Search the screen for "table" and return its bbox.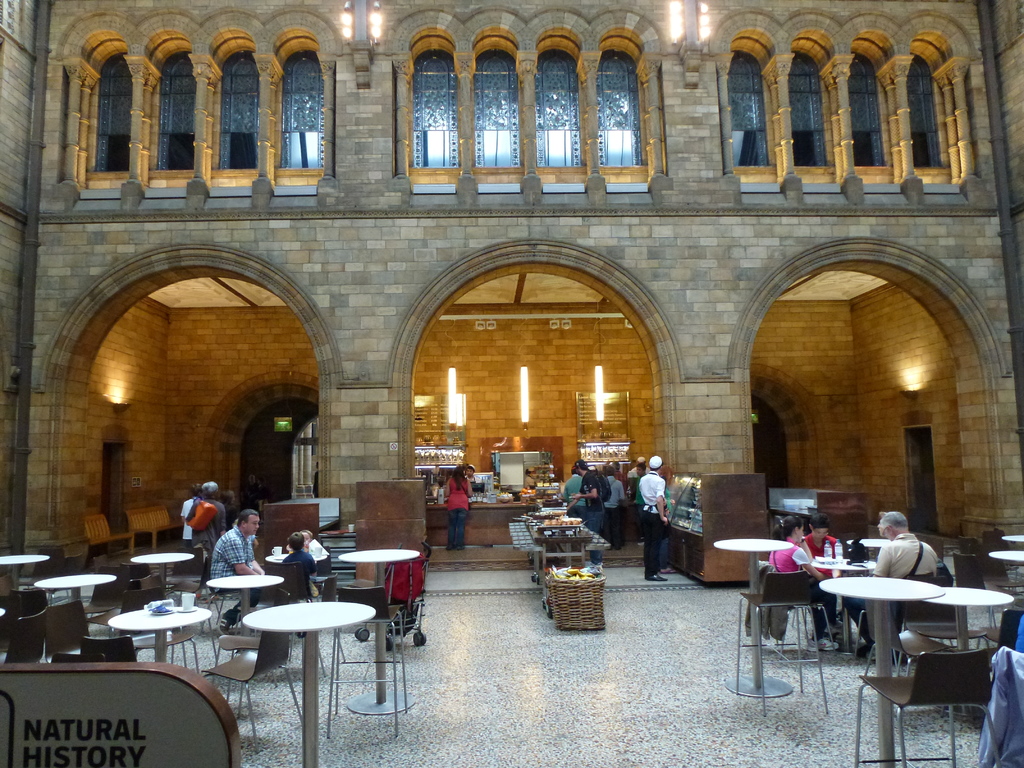
Found: (33, 574, 116, 612).
